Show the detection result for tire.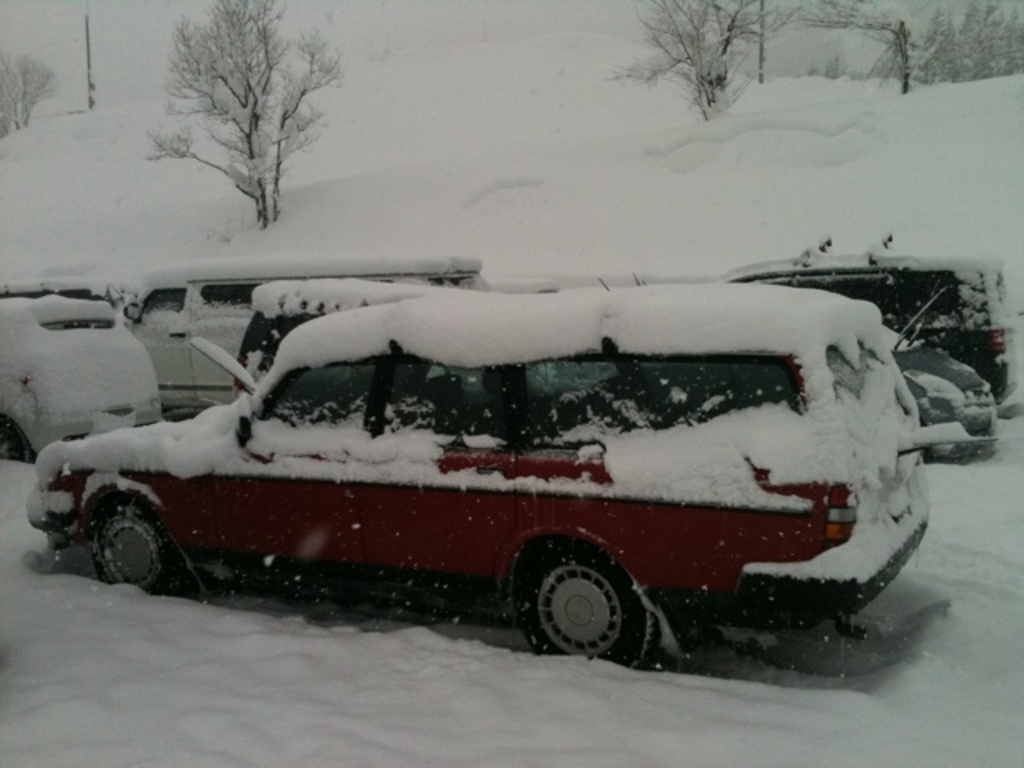
<box>0,418,32,464</box>.
